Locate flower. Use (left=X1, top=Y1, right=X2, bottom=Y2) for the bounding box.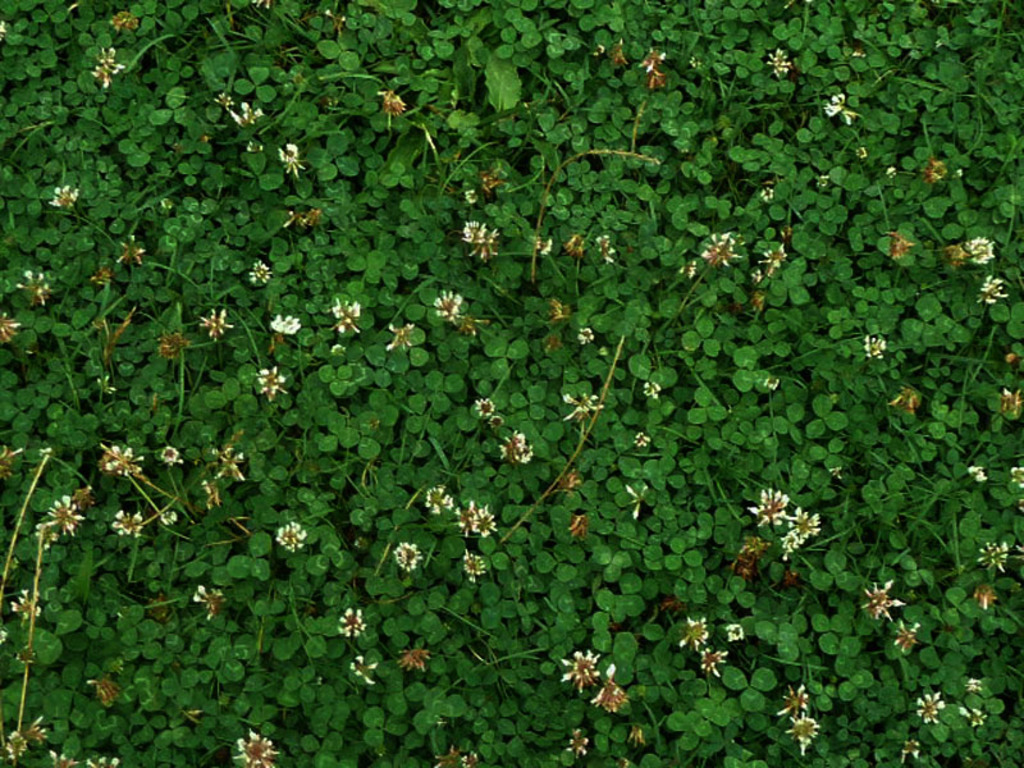
(left=14, top=265, right=56, bottom=307).
